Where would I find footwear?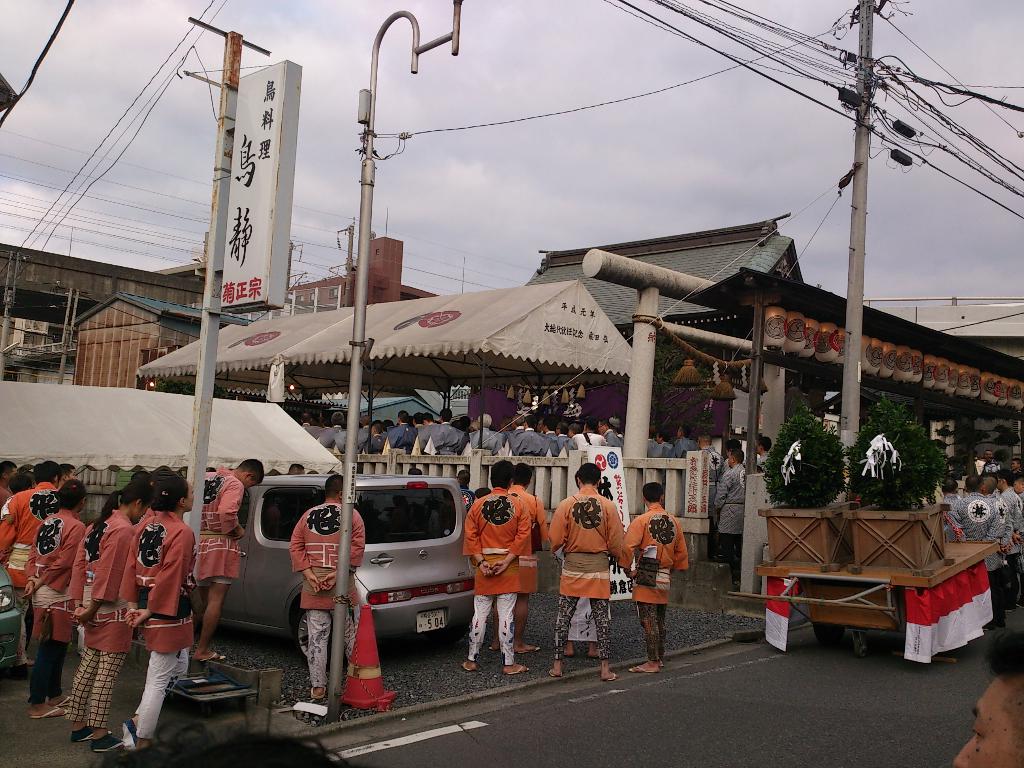
At BBox(46, 688, 70, 705).
